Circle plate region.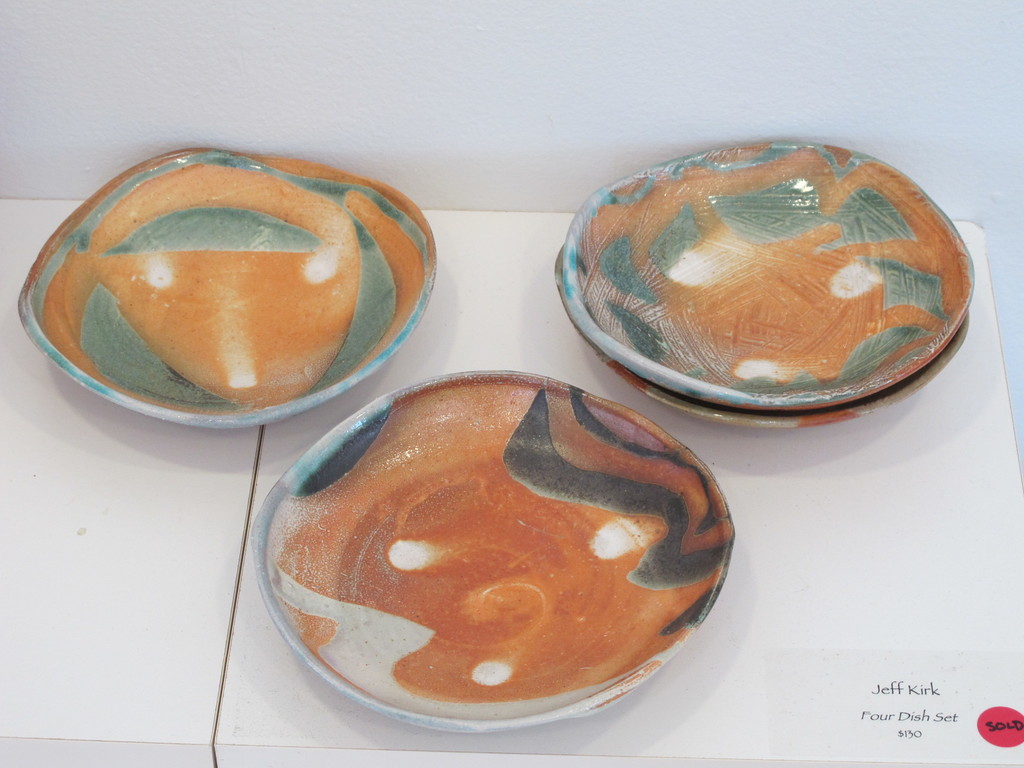
Region: bbox(552, 257, 972, 429).
